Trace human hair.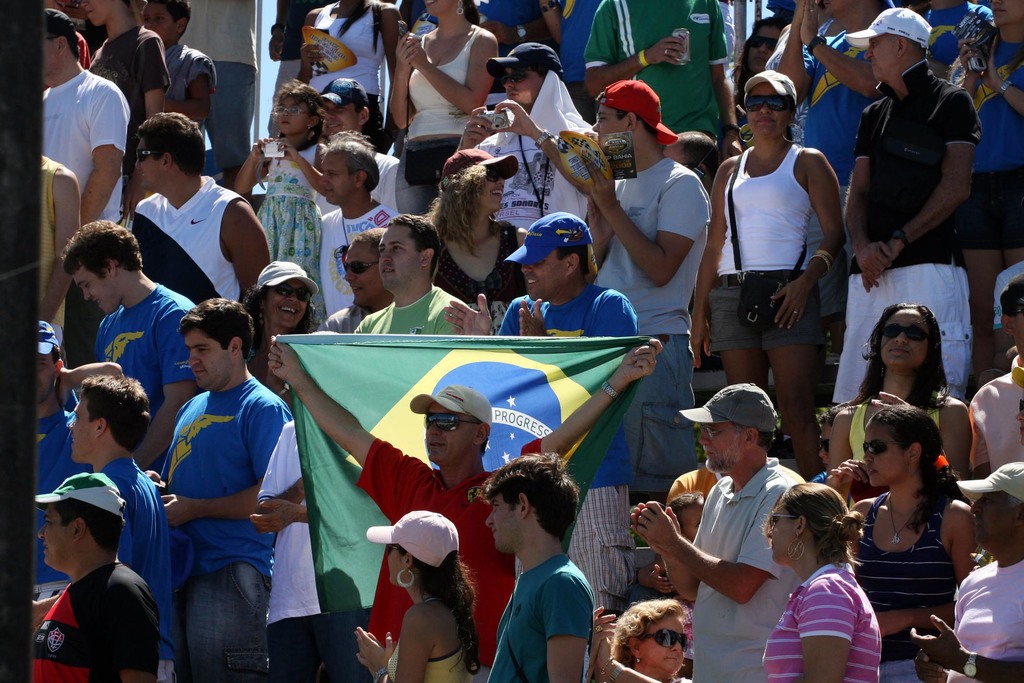
Traced to 348 101 376 128.
